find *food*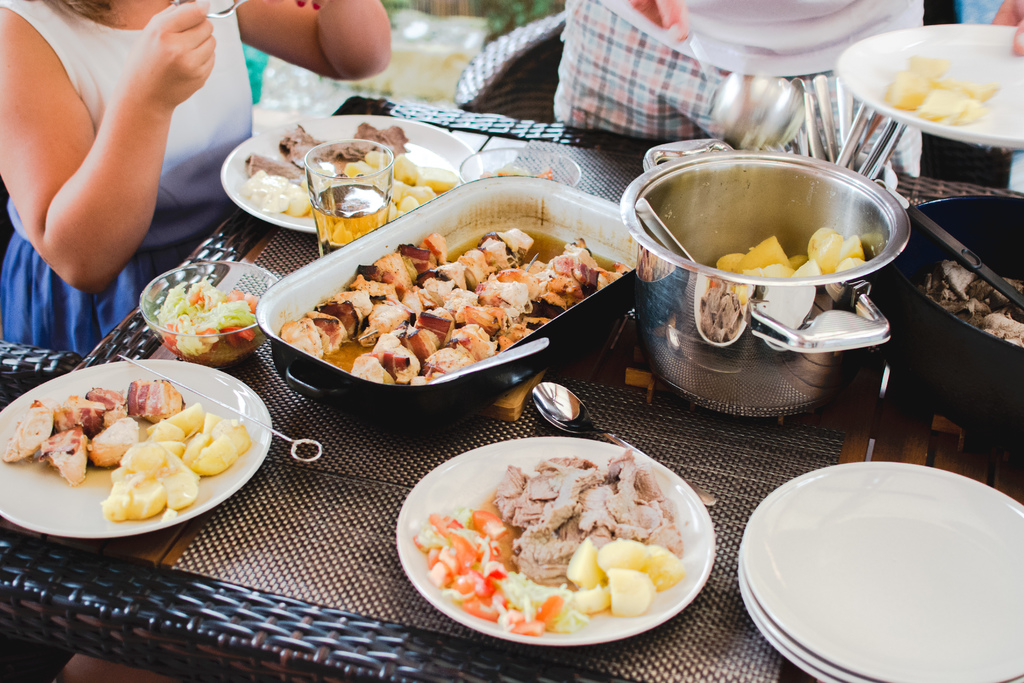
{"x1": 1, "y1": 375, "x2": 250, "y2": 520}
